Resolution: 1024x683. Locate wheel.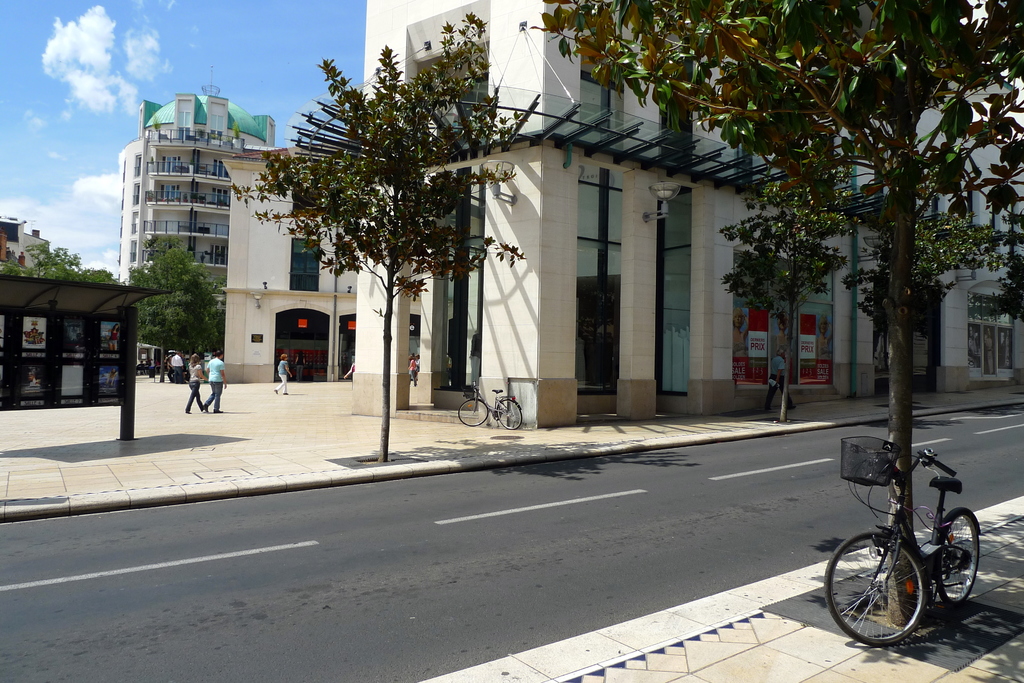
bbox(493, 396, 525, 435).
